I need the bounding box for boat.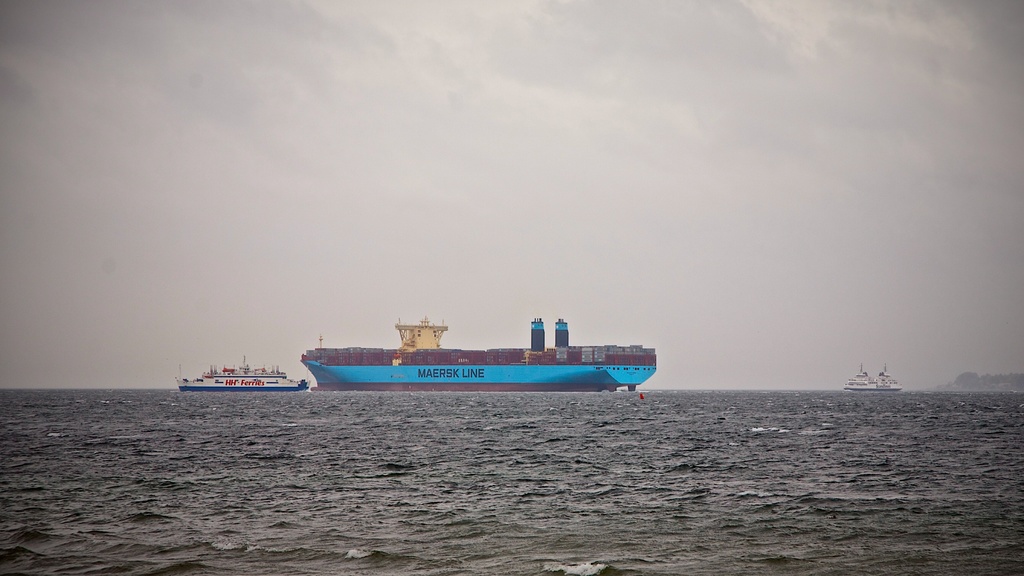
Here it is: bbox(289, 305, 685, 396).
